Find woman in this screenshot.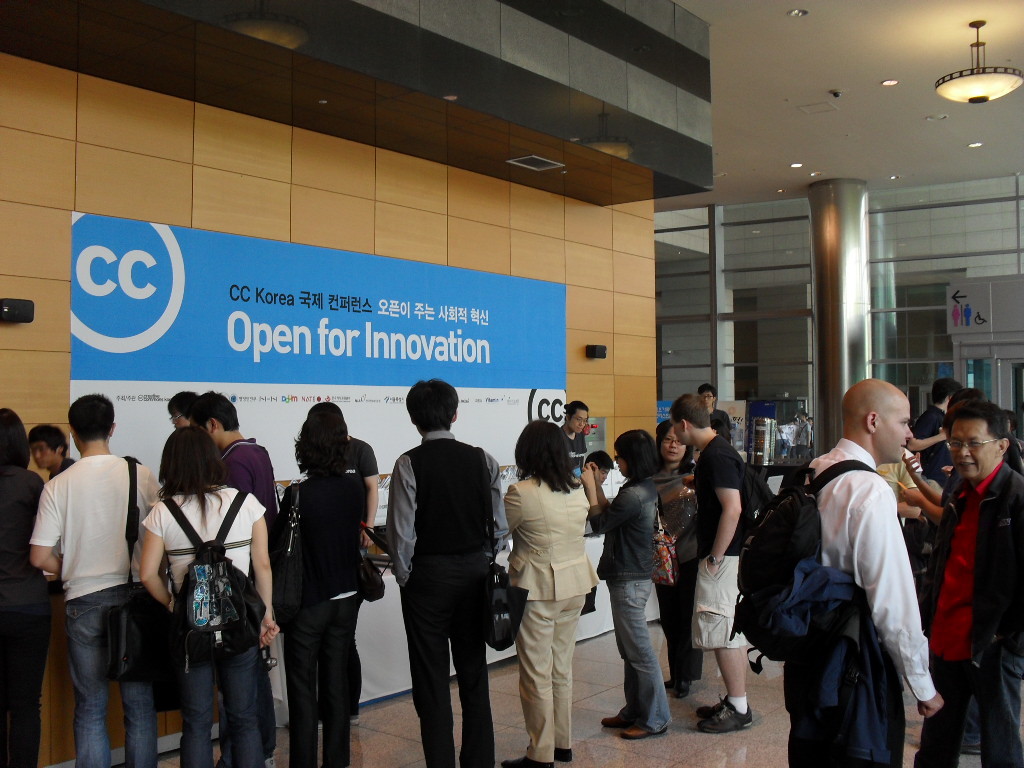
The bounding box for woman is bbox=[136, 429, 281, 767].
